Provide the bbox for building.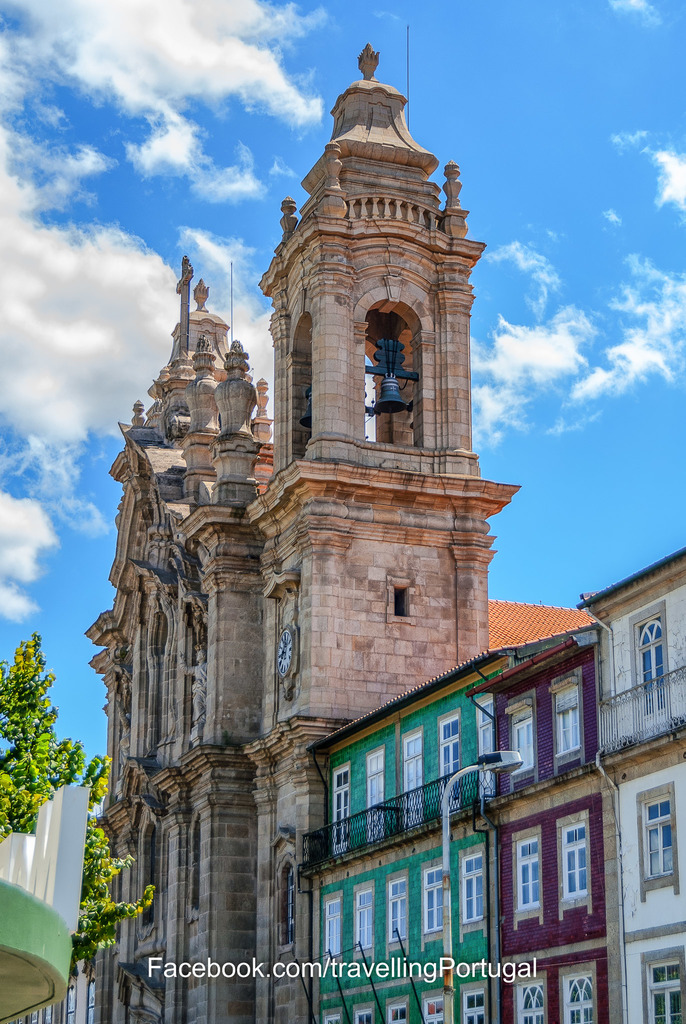
468/622/608/1023.
